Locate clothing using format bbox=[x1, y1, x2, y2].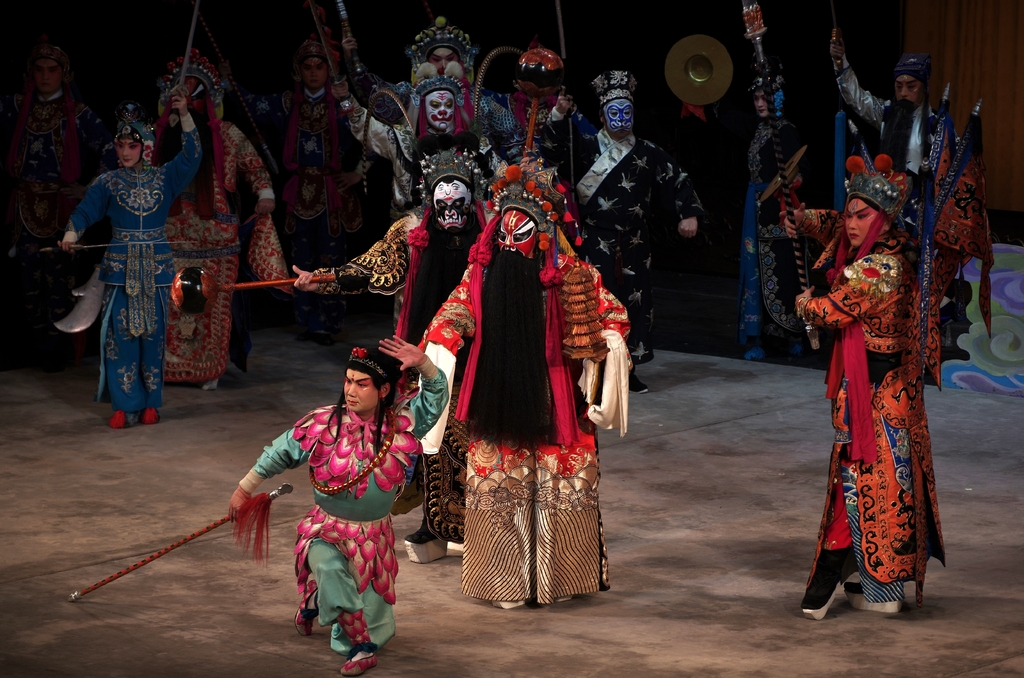
bbox=[234, 367, 448, 651].
